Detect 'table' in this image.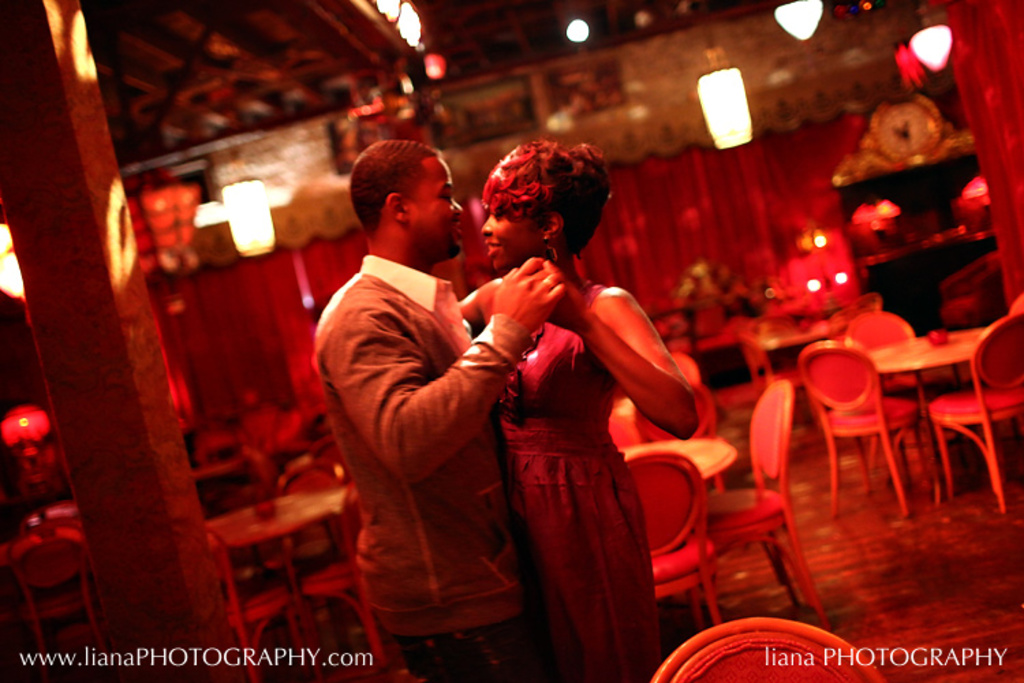
Detection: 823/306/1001/515.
